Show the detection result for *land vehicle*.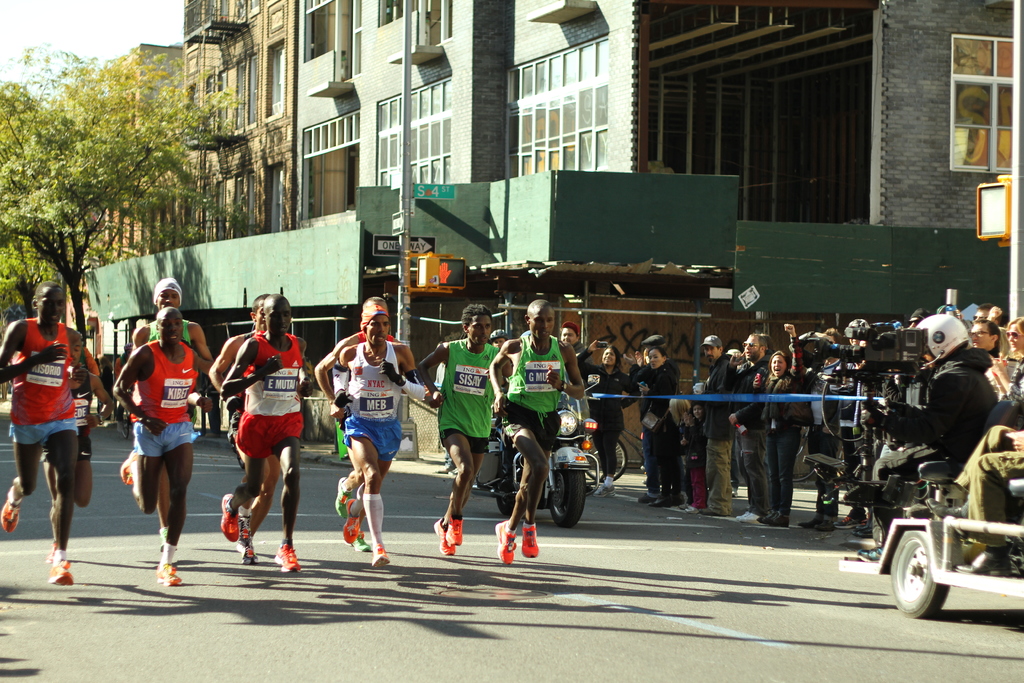
473 375 602 524.
